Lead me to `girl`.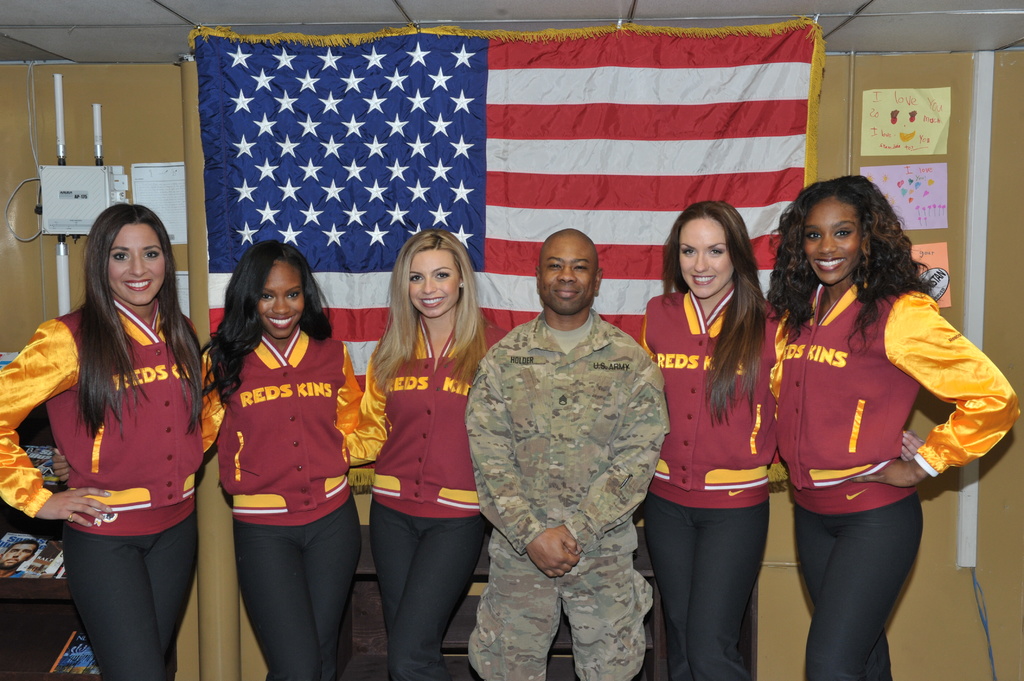
Lead to box=[365, 227, 507, 679].
